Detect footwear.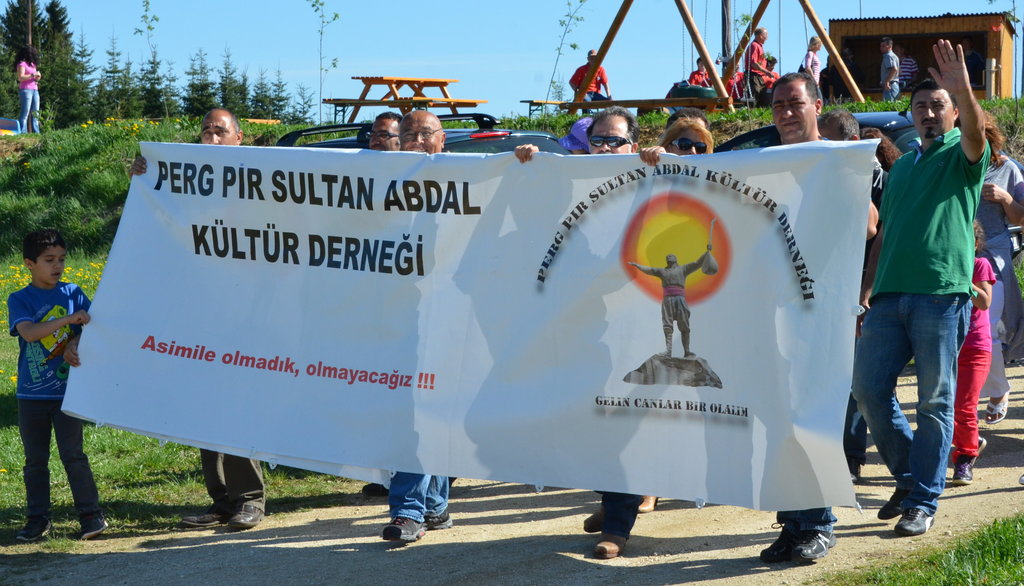
Detected at detection(897, 509, 932, 540).
